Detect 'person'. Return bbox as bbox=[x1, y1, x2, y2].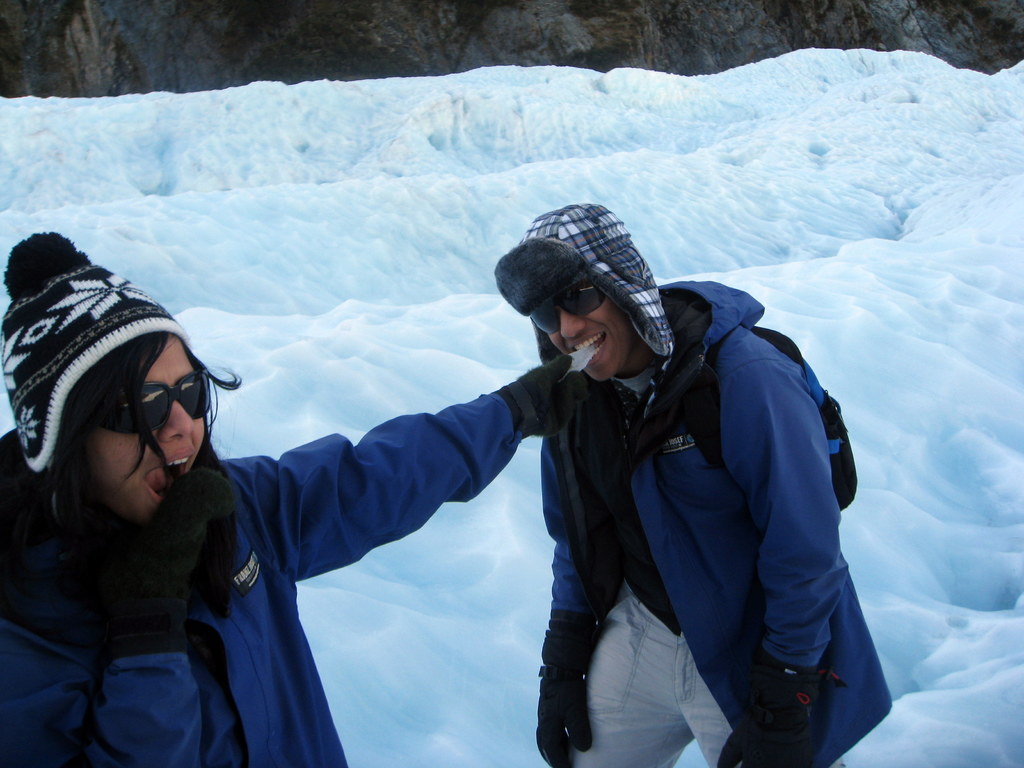
bbox=[488, 192, 888, 767].
